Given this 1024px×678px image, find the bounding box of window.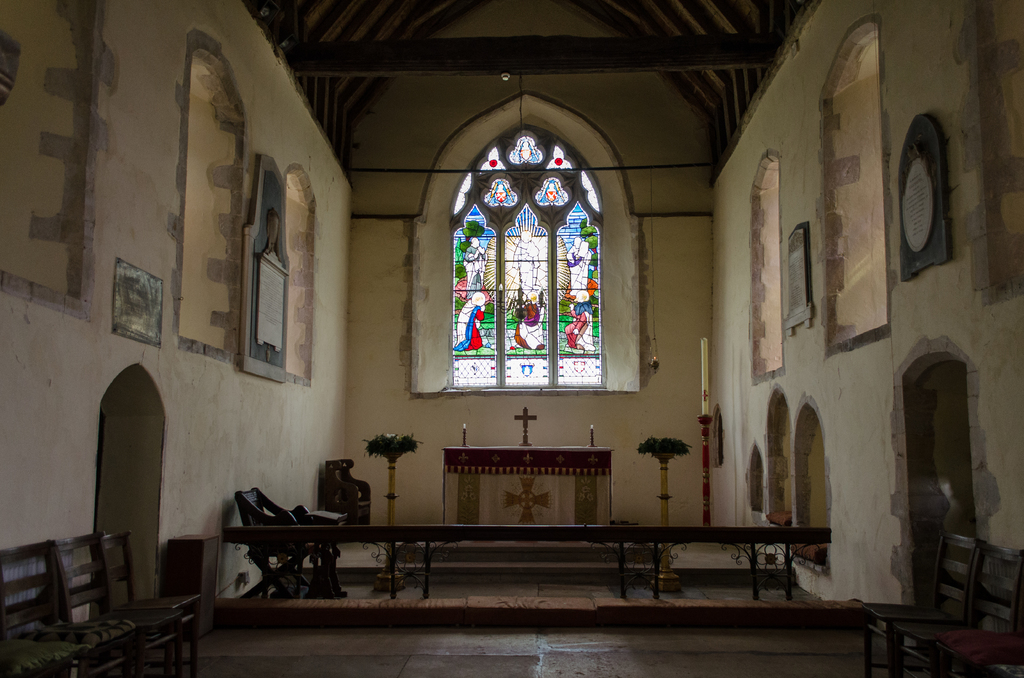
BBox(813, 20, 893, 343).
